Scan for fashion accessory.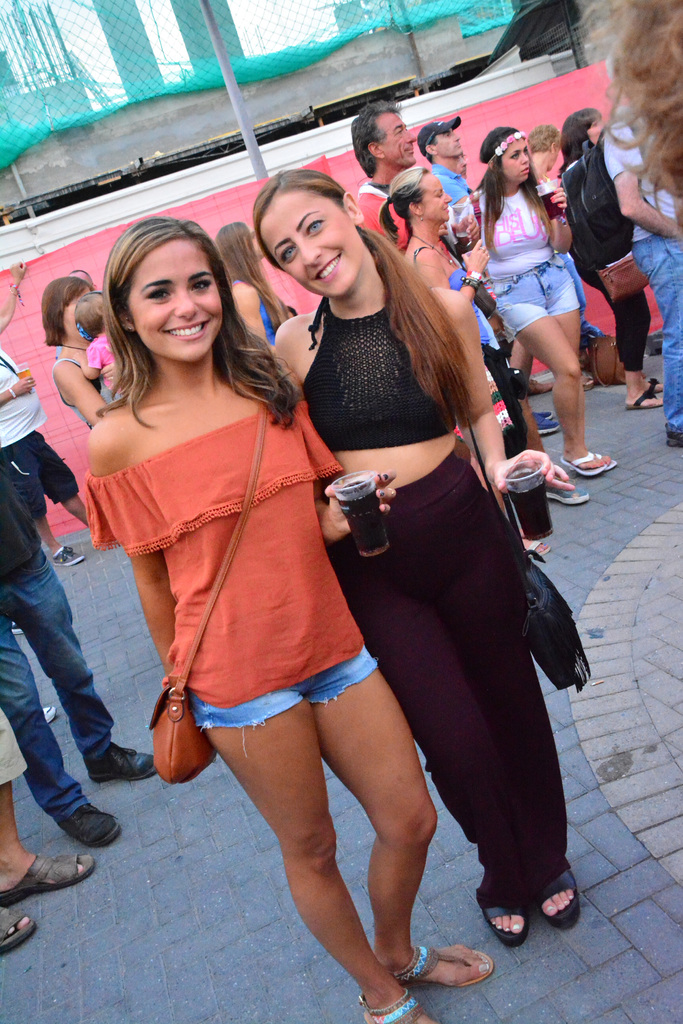
Scan result: rect(380, 475, 387, 478).
